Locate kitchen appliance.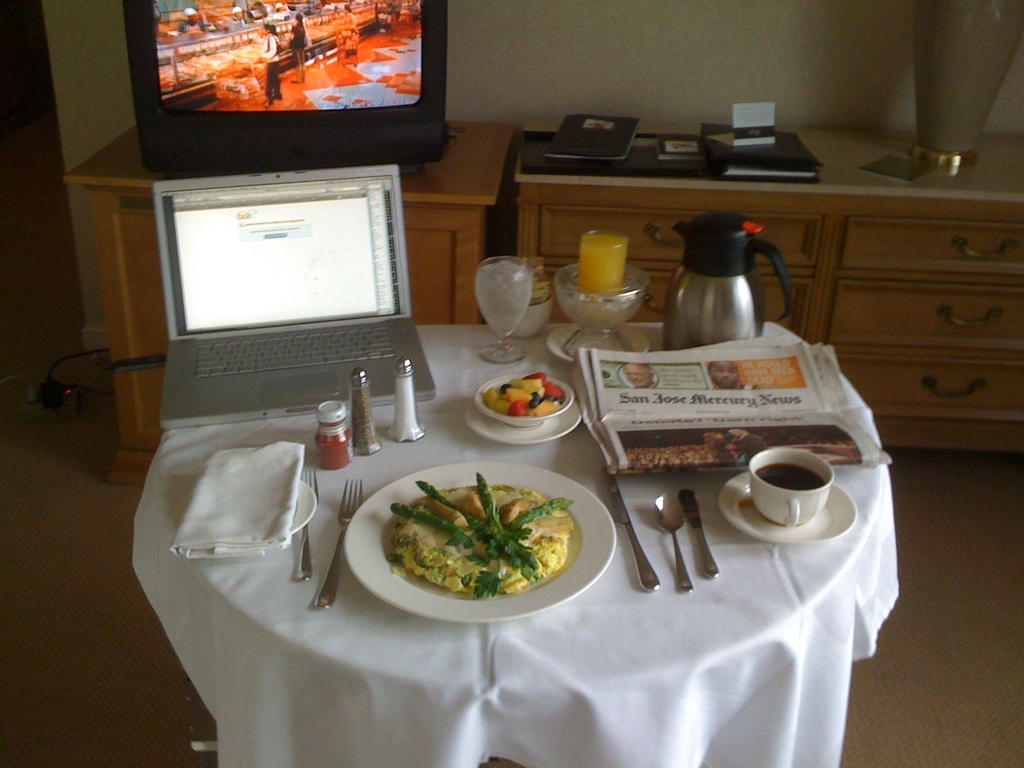
Bounding box: crop(477, 378, 575, 425).
